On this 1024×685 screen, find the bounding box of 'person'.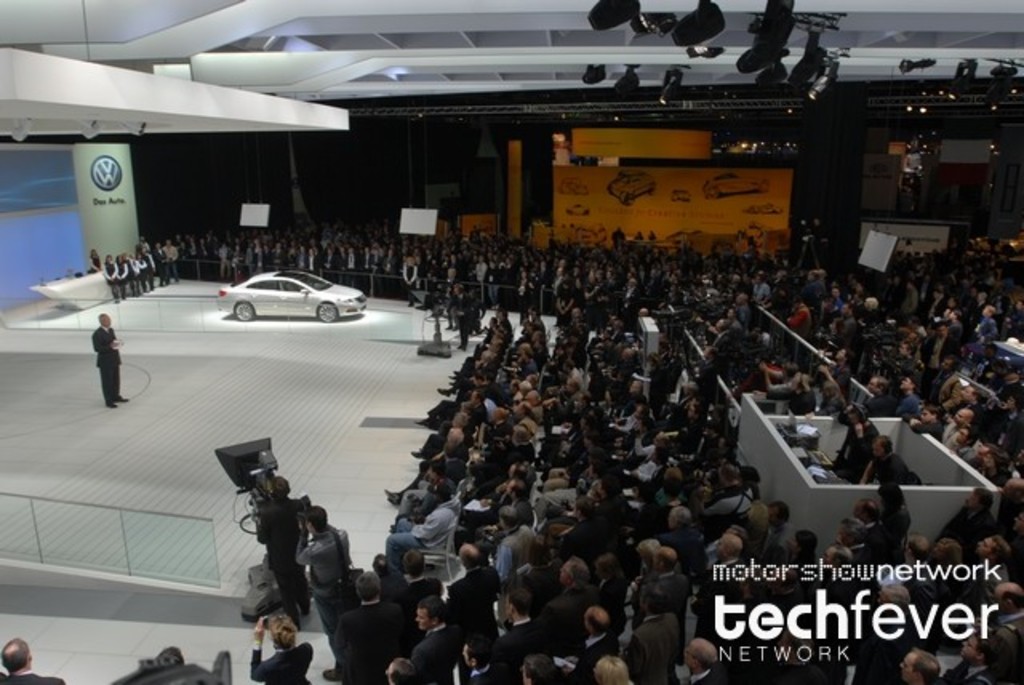
Bounding box: l=91, t=315, r=130, b=407.
